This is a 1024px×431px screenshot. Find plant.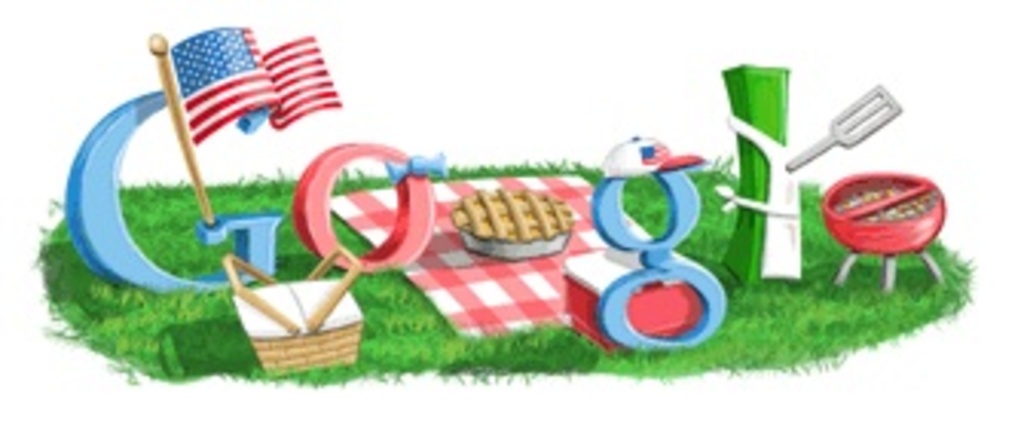
Bounding box: left=46, top=147, right=963, bottom=388.
